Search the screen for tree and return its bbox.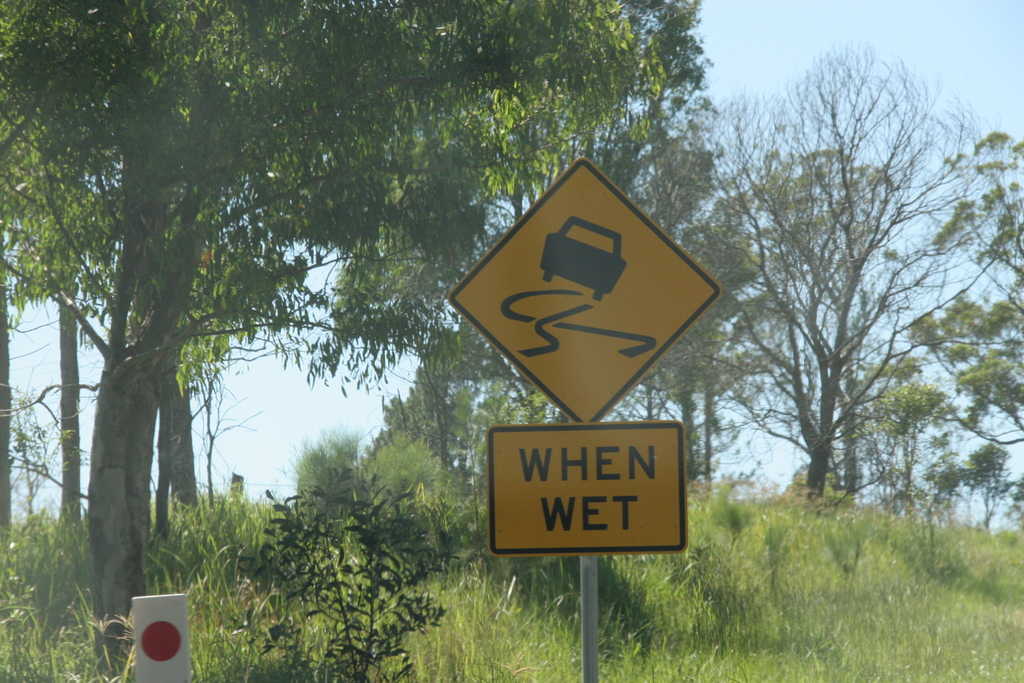
Found: <bbox>854, 382, 972, 523</bbox>.
